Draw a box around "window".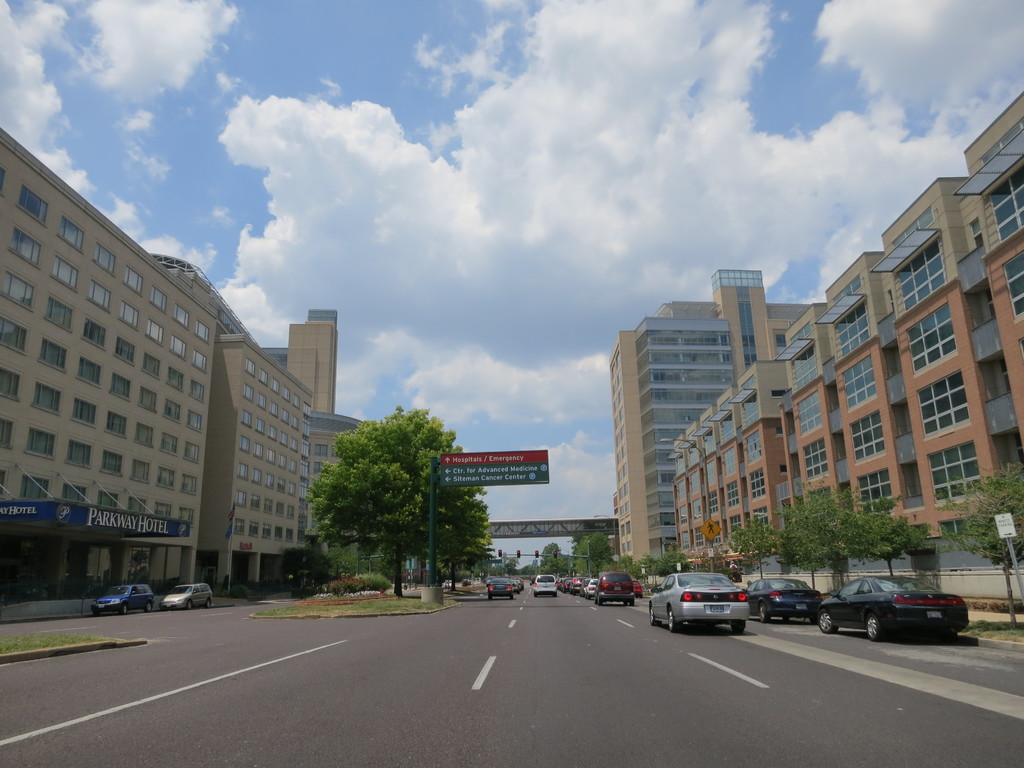
[18,477,47,501].
